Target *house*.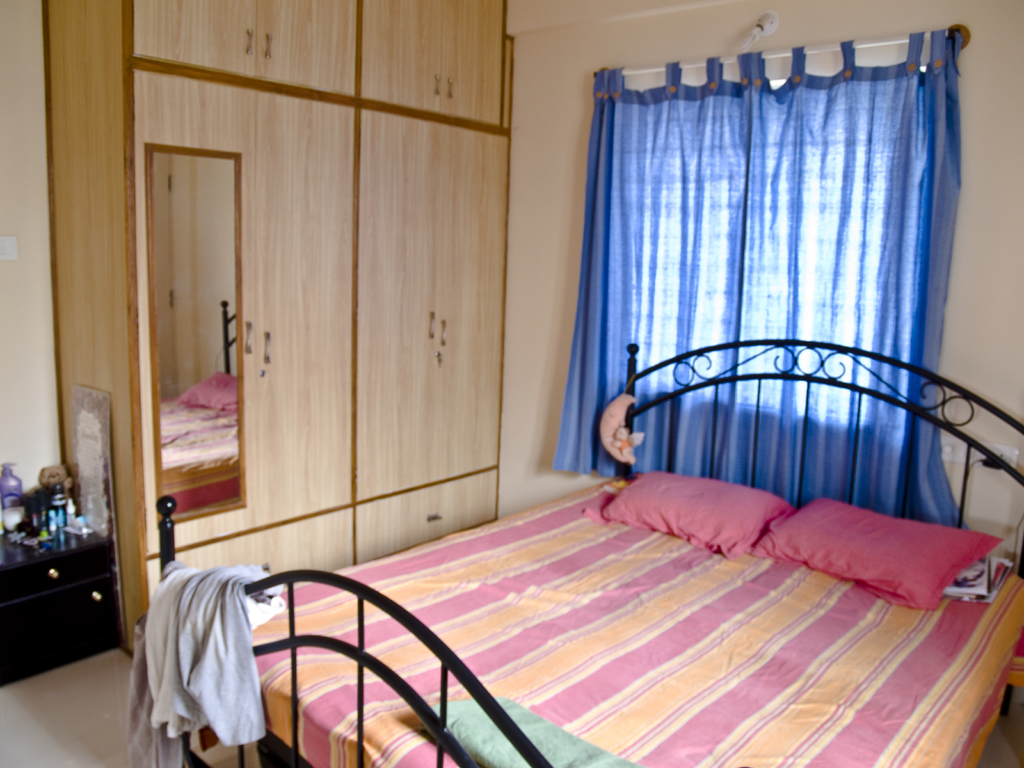
Target region: bbox=[8, 0, 1023, 737].
